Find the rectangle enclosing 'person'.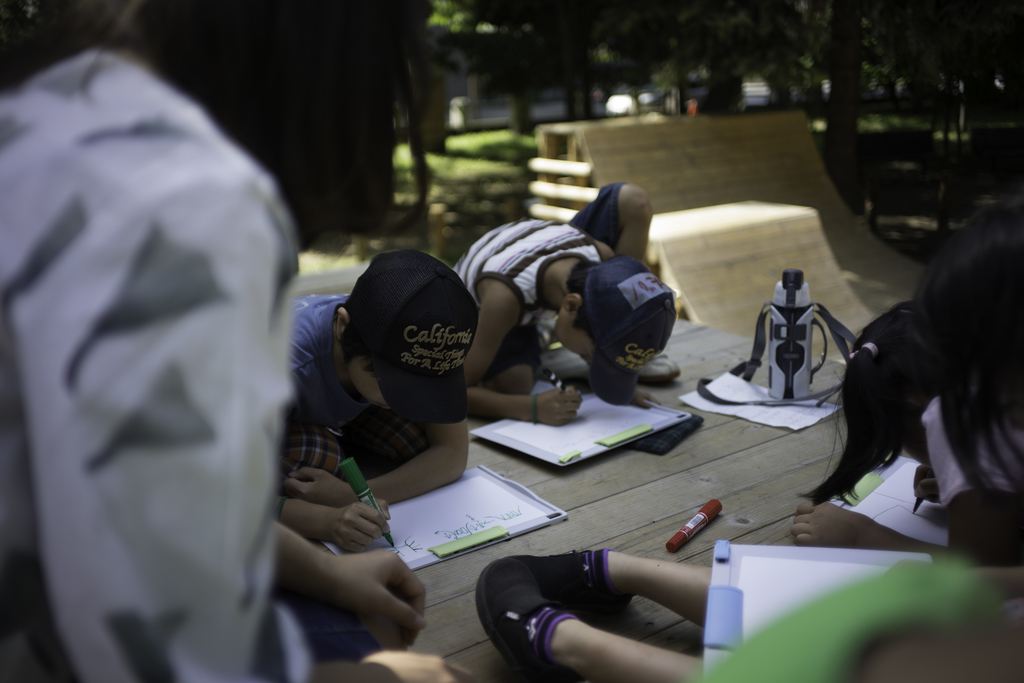
(451,211,674,424).
